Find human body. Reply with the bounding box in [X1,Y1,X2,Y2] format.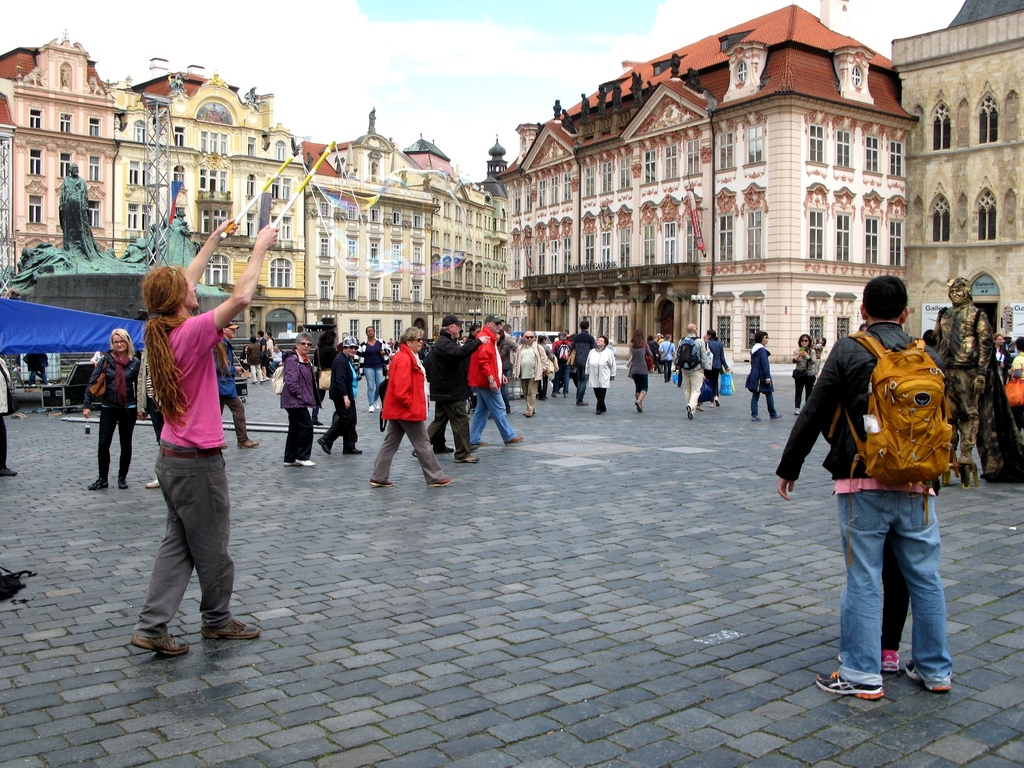
[54,170,91,201].
